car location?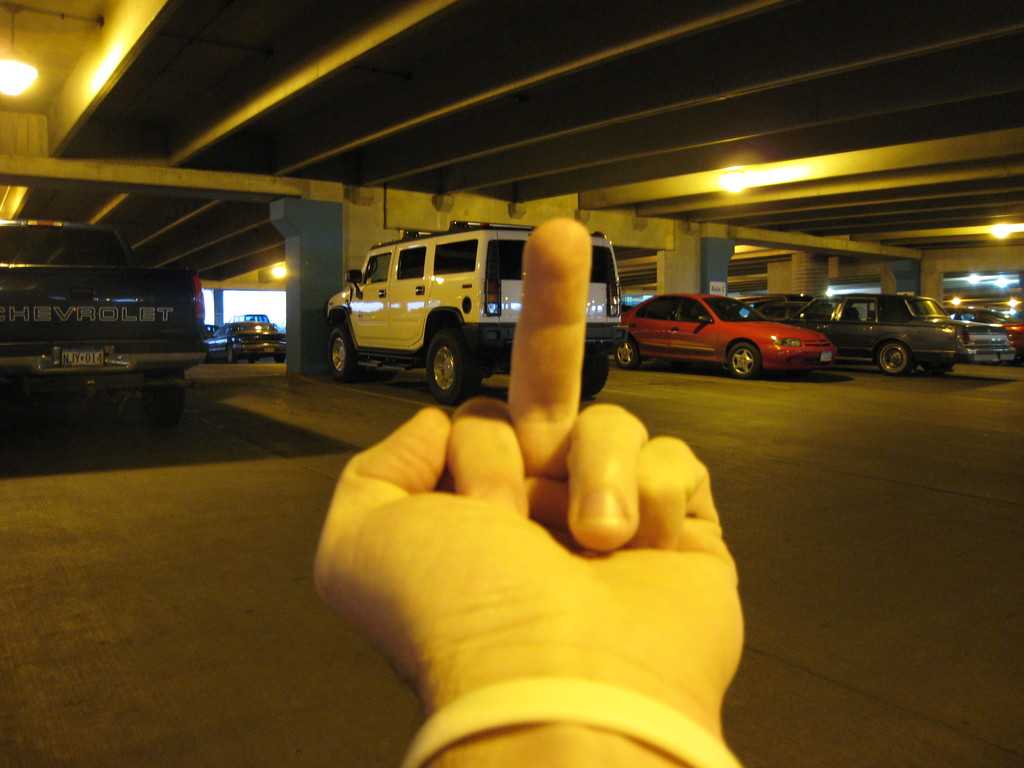
l=785, t=293, r=962, b=374
